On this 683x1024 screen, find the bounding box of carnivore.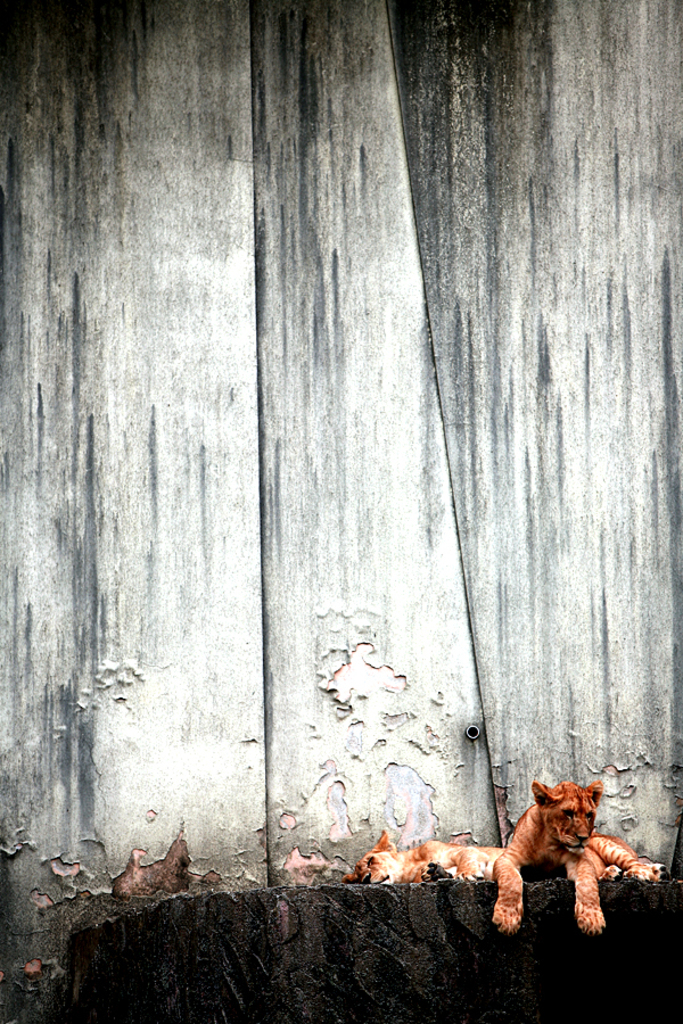
Bounding box: crop(484, 782, 682, 947).
